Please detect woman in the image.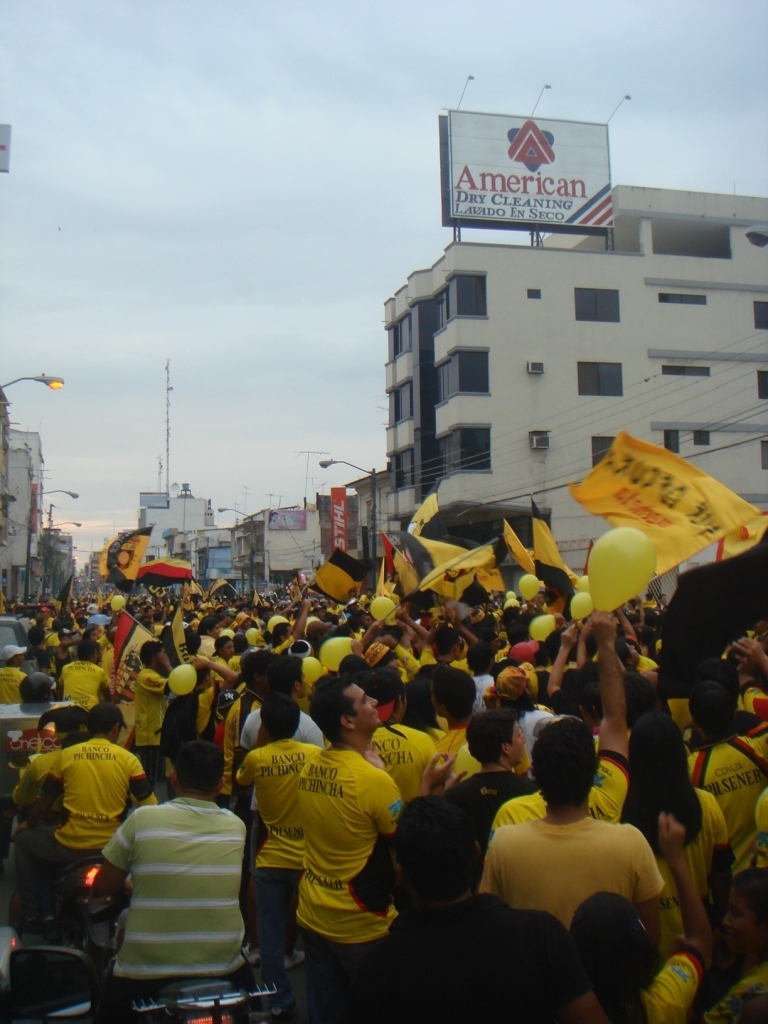
690:868:767:1023.
